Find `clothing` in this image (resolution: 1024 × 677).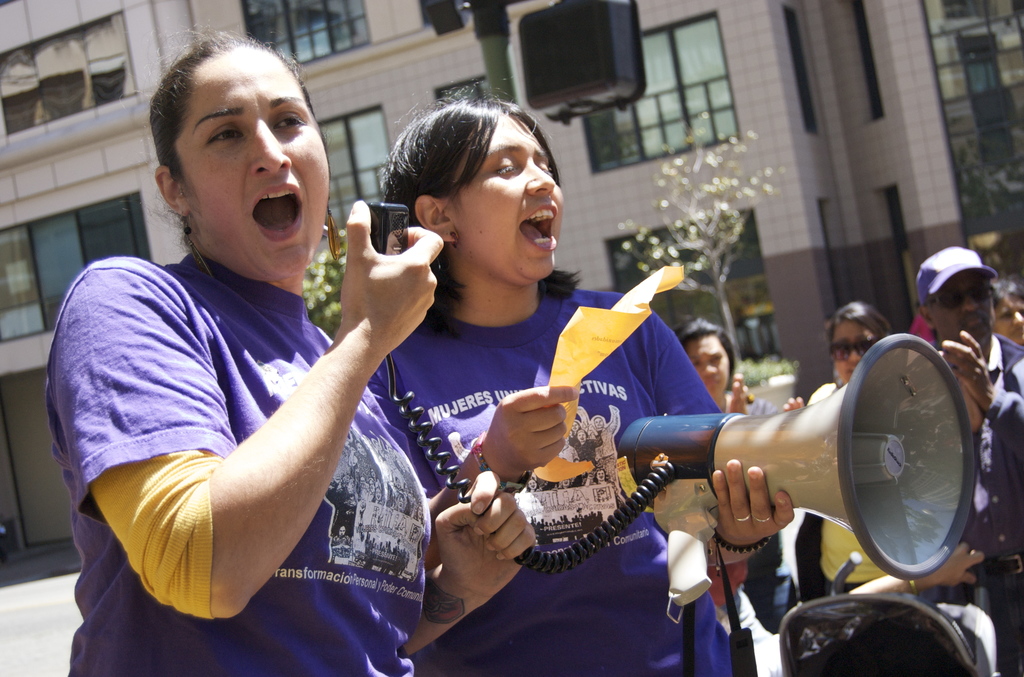
box=[366, 298, 708, 666].
